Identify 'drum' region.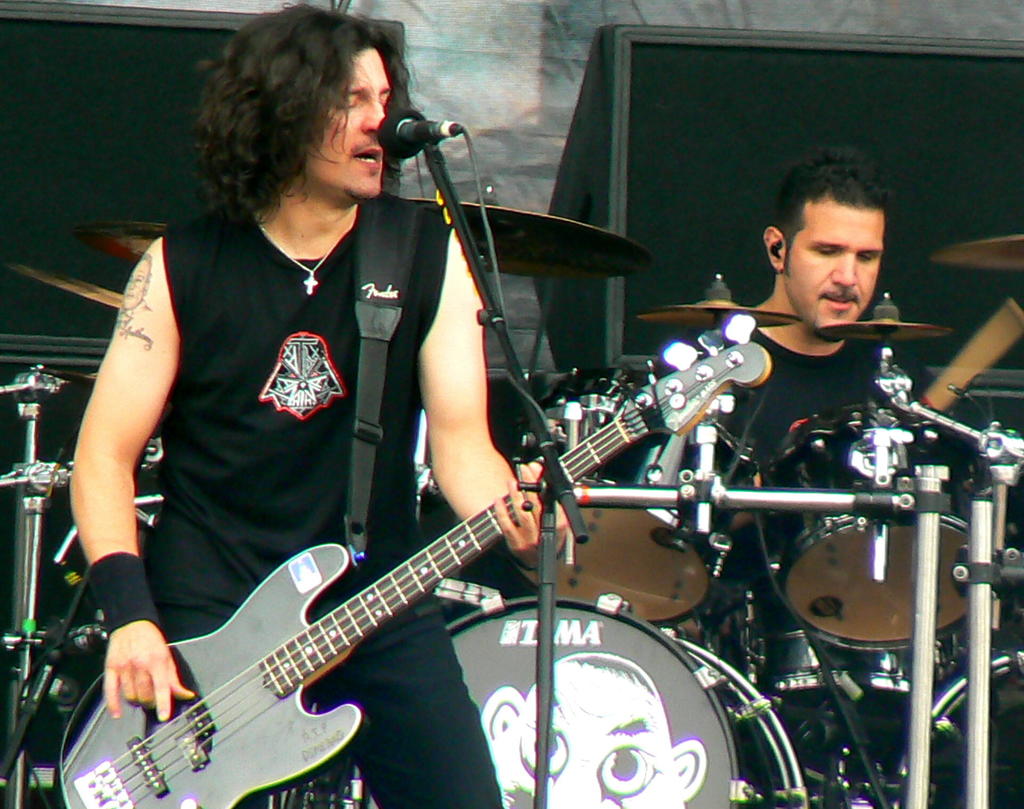
Region: 931,651,1023,808.
